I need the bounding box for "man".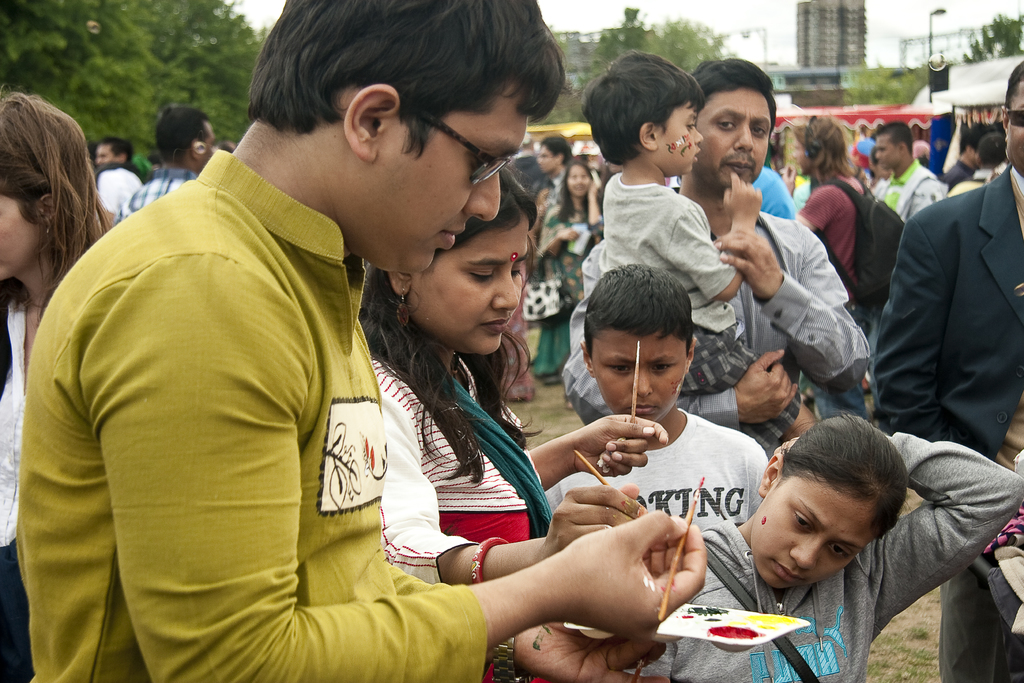
Here it is: 111 108 217 230.
